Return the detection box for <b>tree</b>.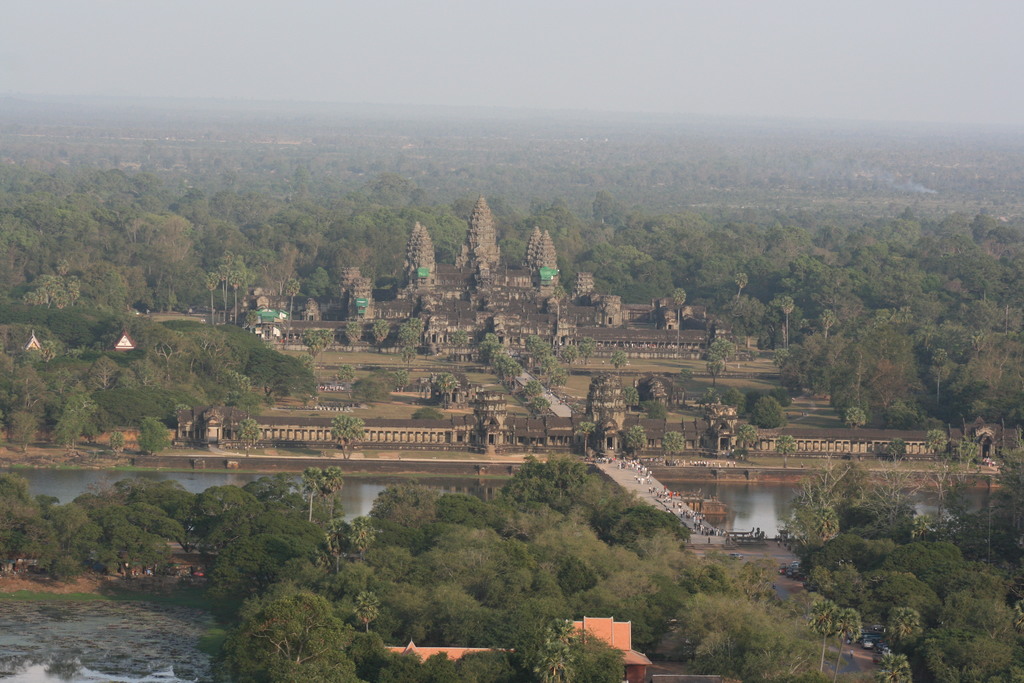
404,345,419,373.
